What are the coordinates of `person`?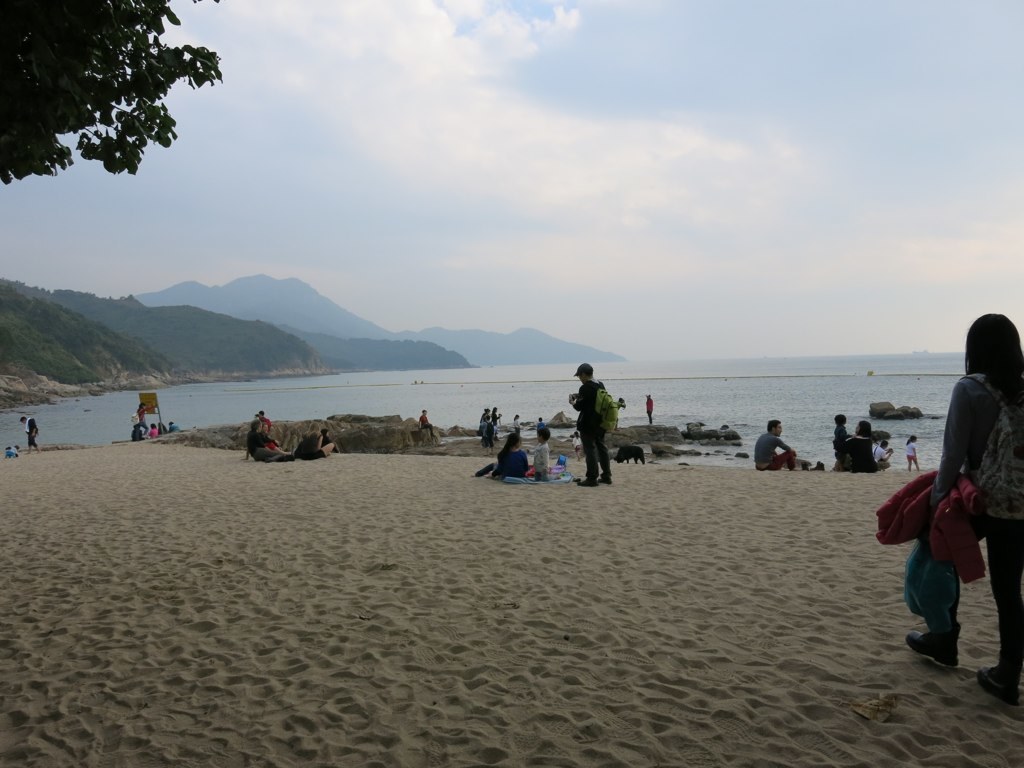
crop(832, 414, 847, 464).
